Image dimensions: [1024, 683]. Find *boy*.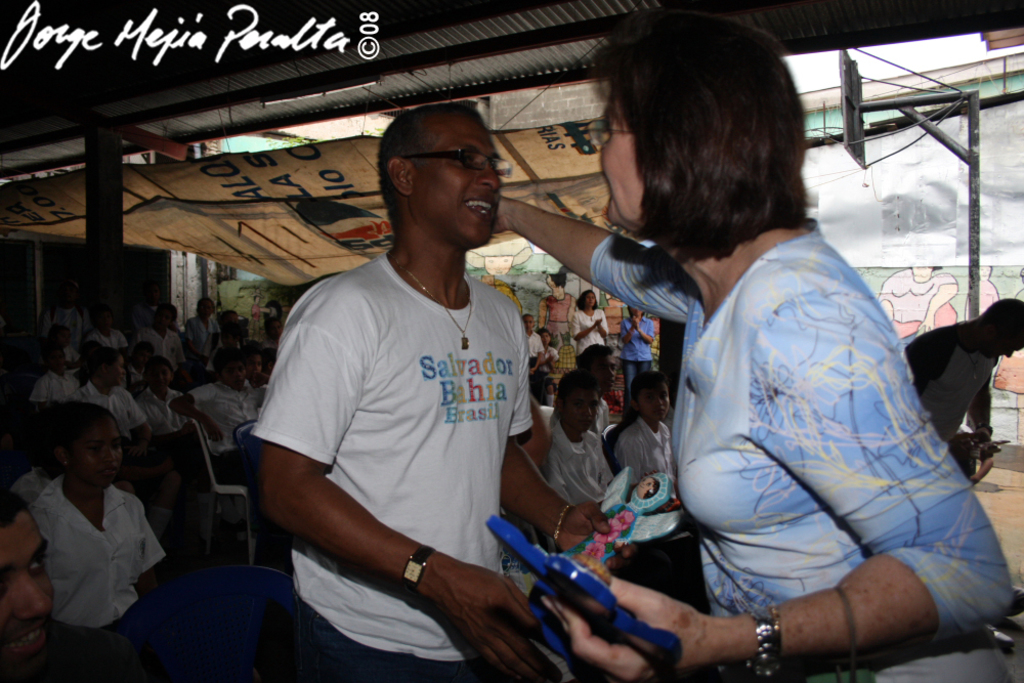
[135,354,190,482].
